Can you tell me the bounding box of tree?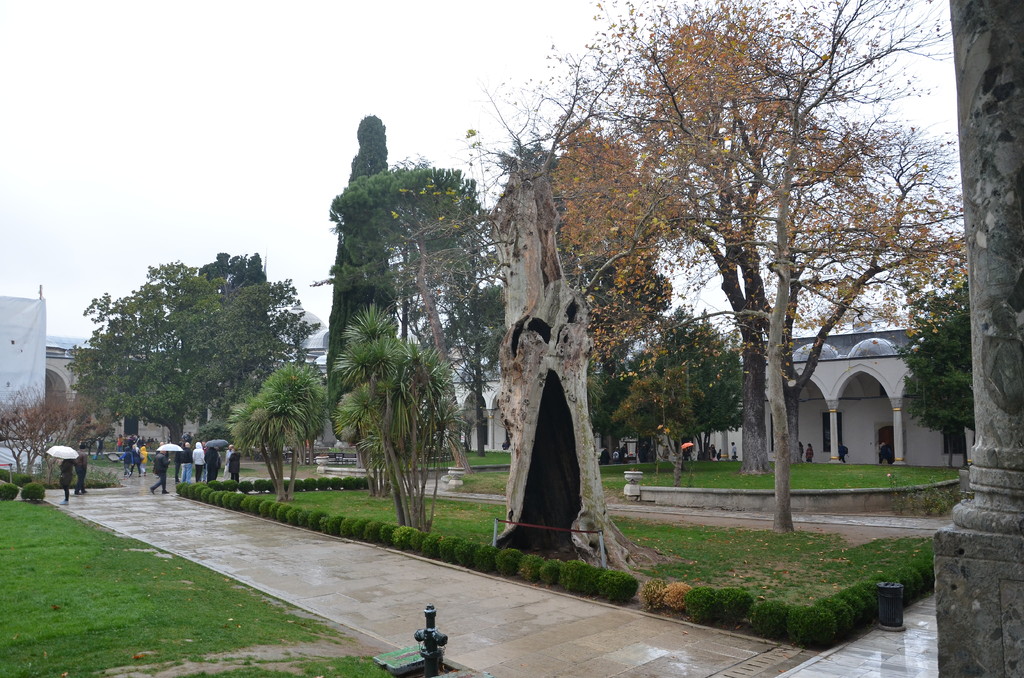
bbox=(323, 105, 392, 383).
